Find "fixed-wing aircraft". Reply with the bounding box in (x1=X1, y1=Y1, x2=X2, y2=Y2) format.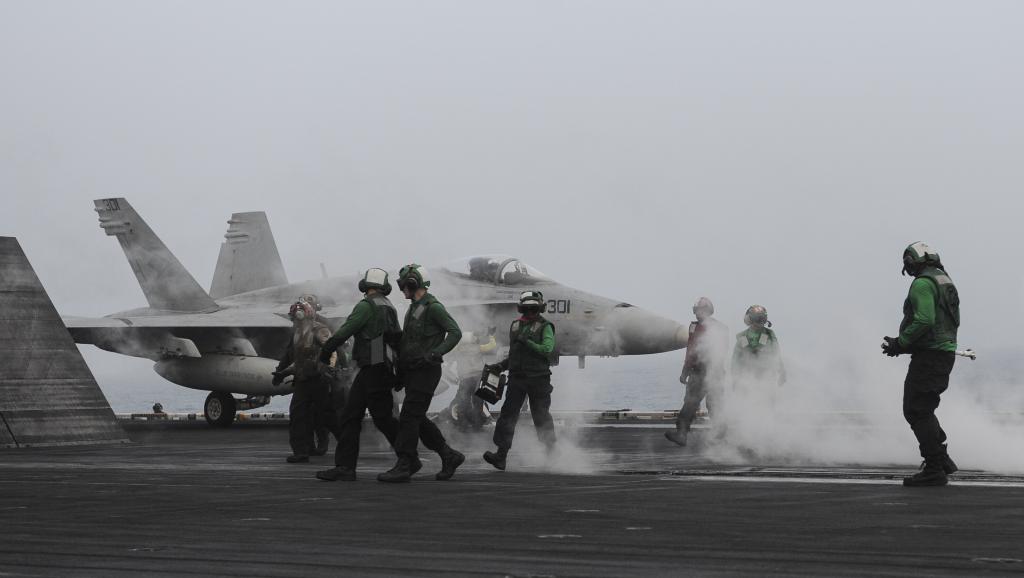
(x1=58, y1=185, x2=698, y2=437).
